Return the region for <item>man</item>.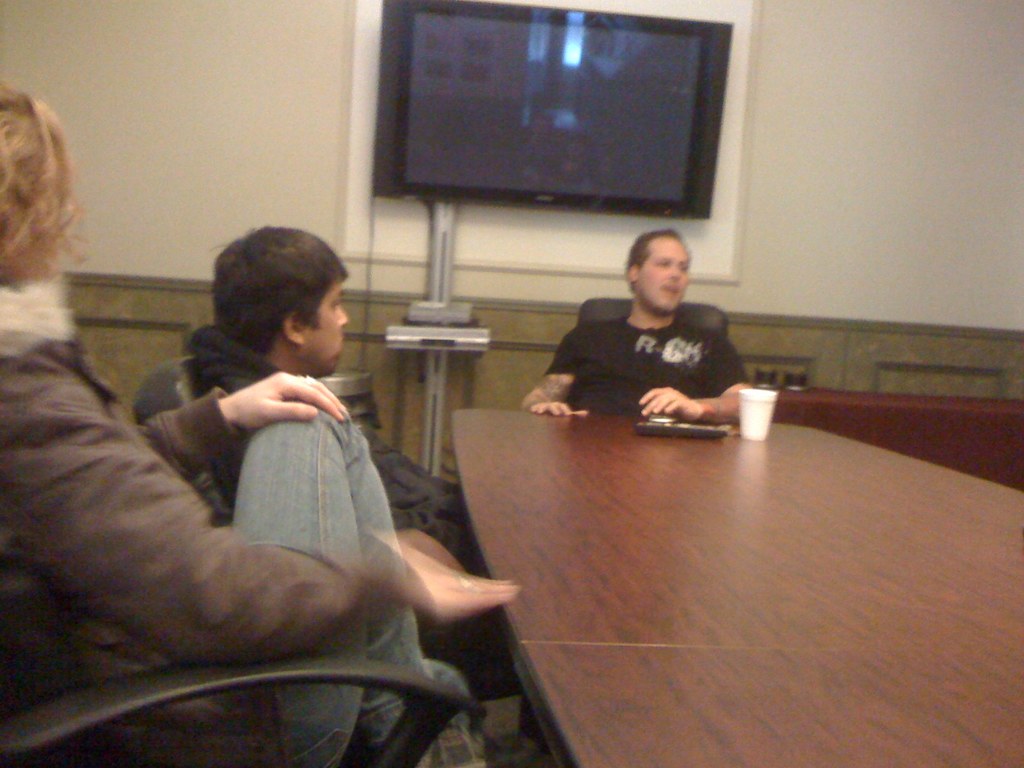
box=[508, 231, 778, 438].
